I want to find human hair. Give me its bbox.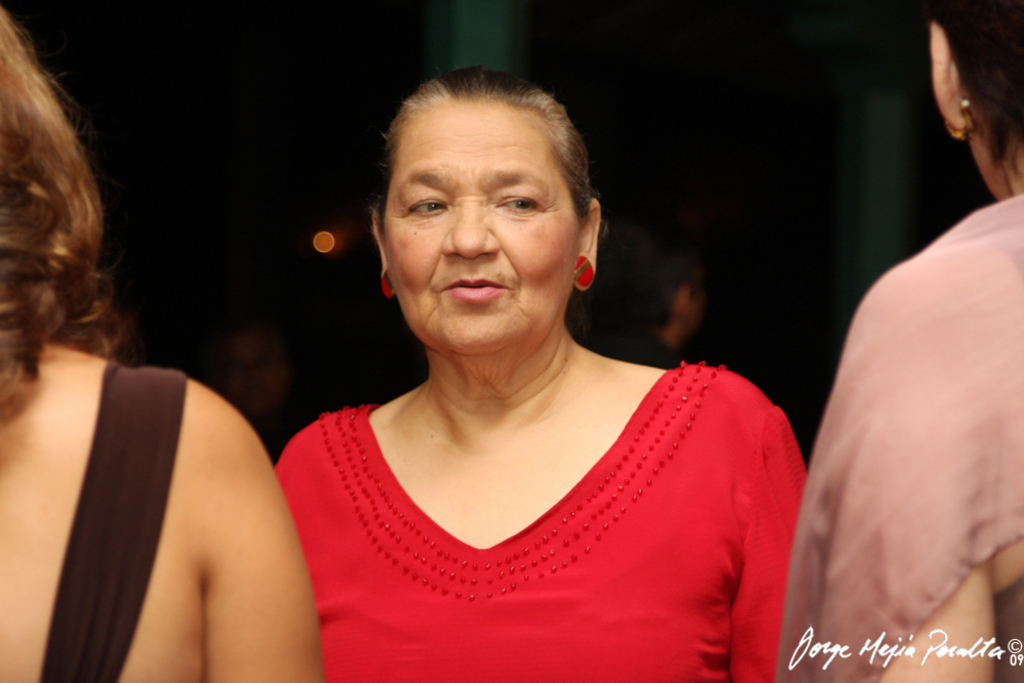
[355,74,617,266].
